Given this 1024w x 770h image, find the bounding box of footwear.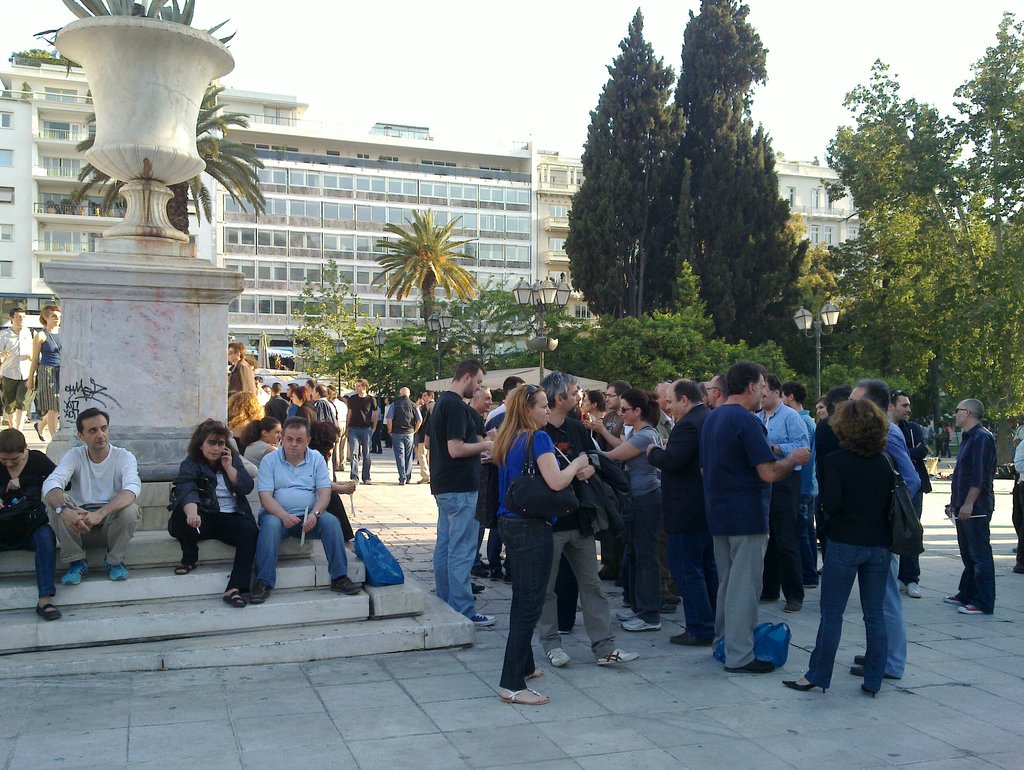
(33, 600, 63, 621).
